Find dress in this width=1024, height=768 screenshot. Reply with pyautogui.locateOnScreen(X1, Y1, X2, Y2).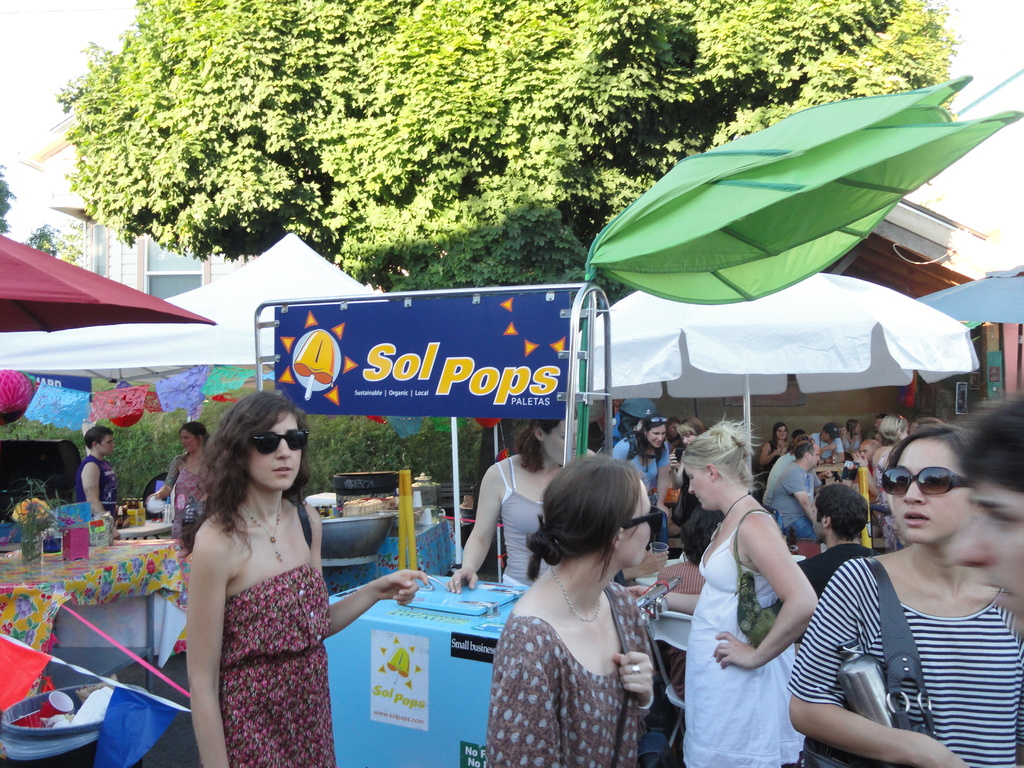
pyautogui.locateOnScreen(220, 564, 339, 767).
